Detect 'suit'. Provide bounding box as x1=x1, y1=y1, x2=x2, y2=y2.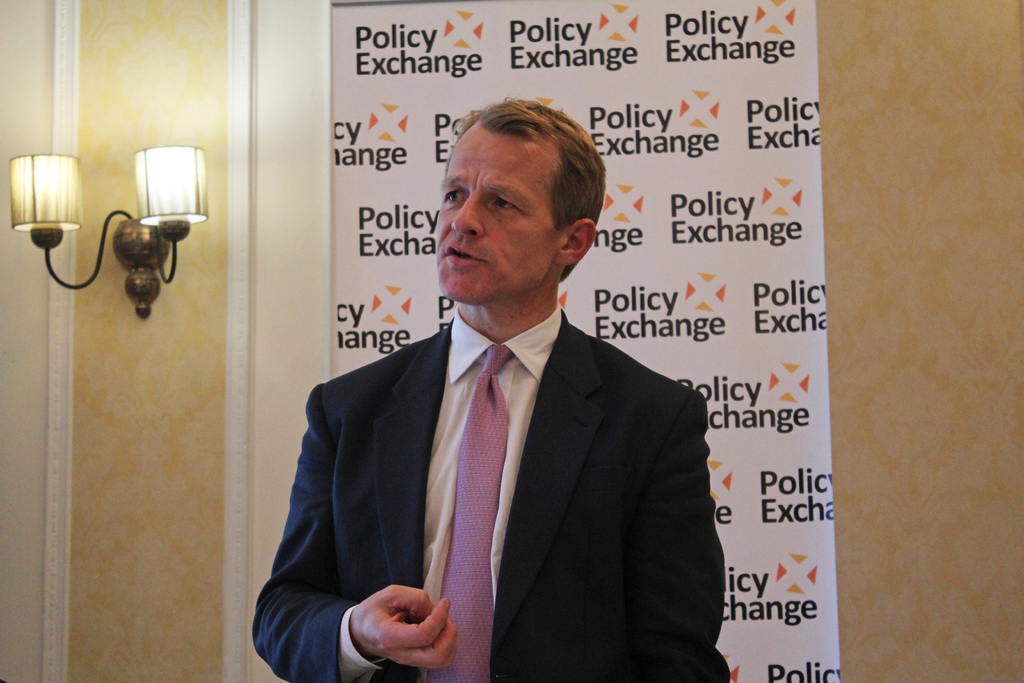
x1=275, y1=219, x2=711, y2=670.
